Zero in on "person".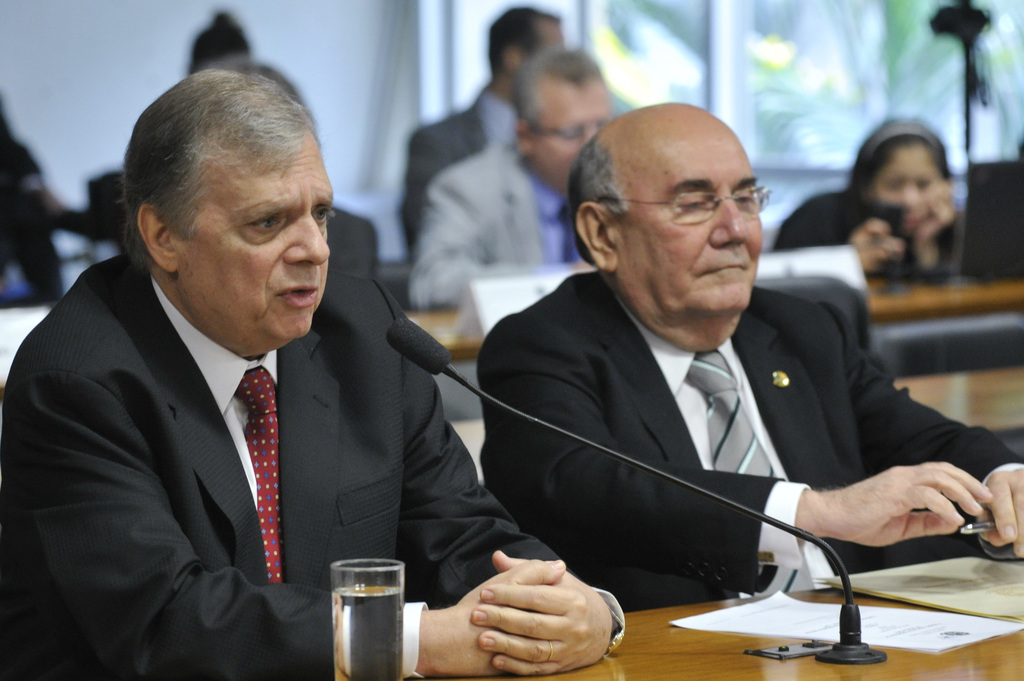
Zeroed in: (left=772, top=122, right=970, bottom=280).
